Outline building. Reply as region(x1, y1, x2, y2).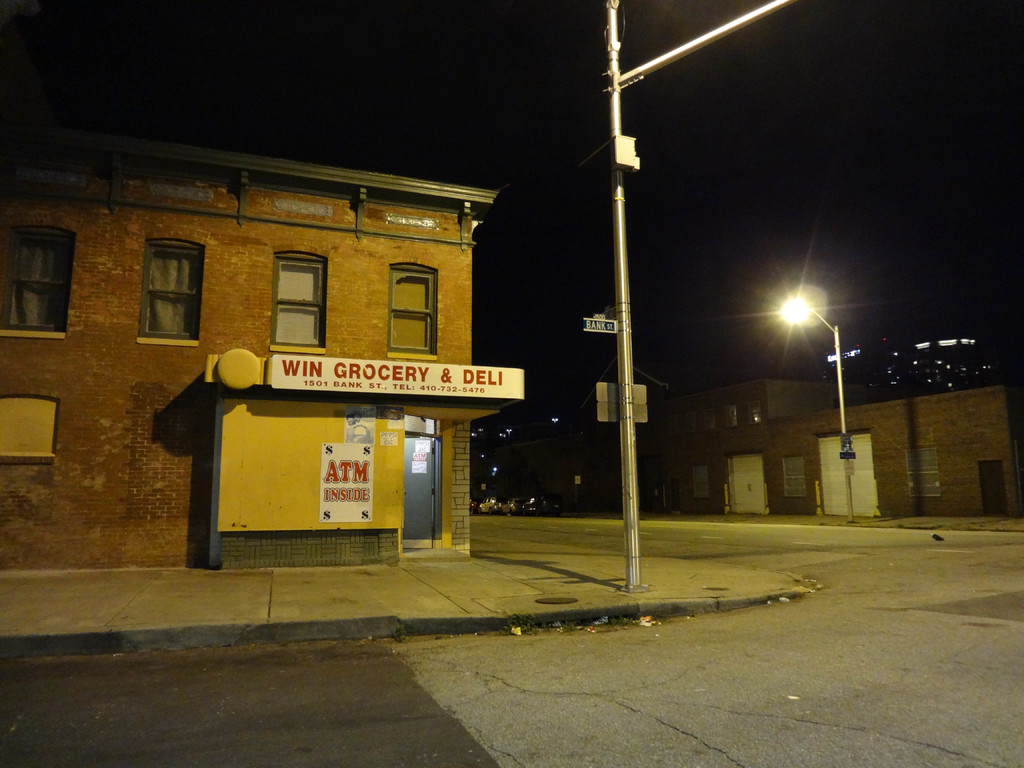
region(666, 369, 1023, 516).
